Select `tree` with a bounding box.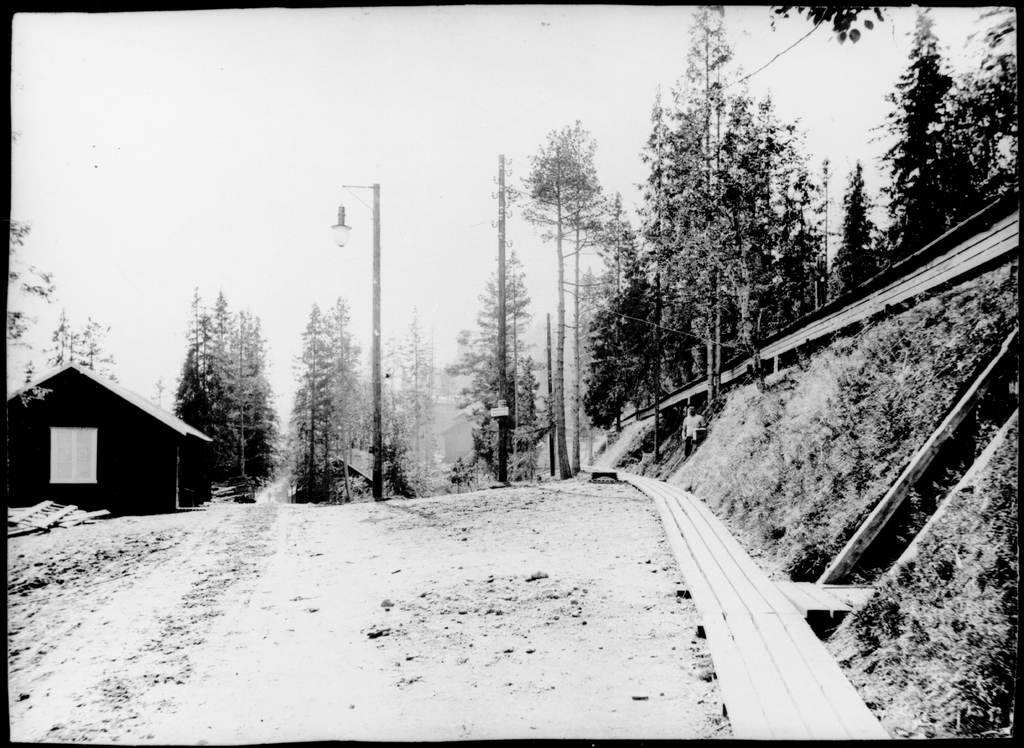
detection(568, 118, 614, 473).
